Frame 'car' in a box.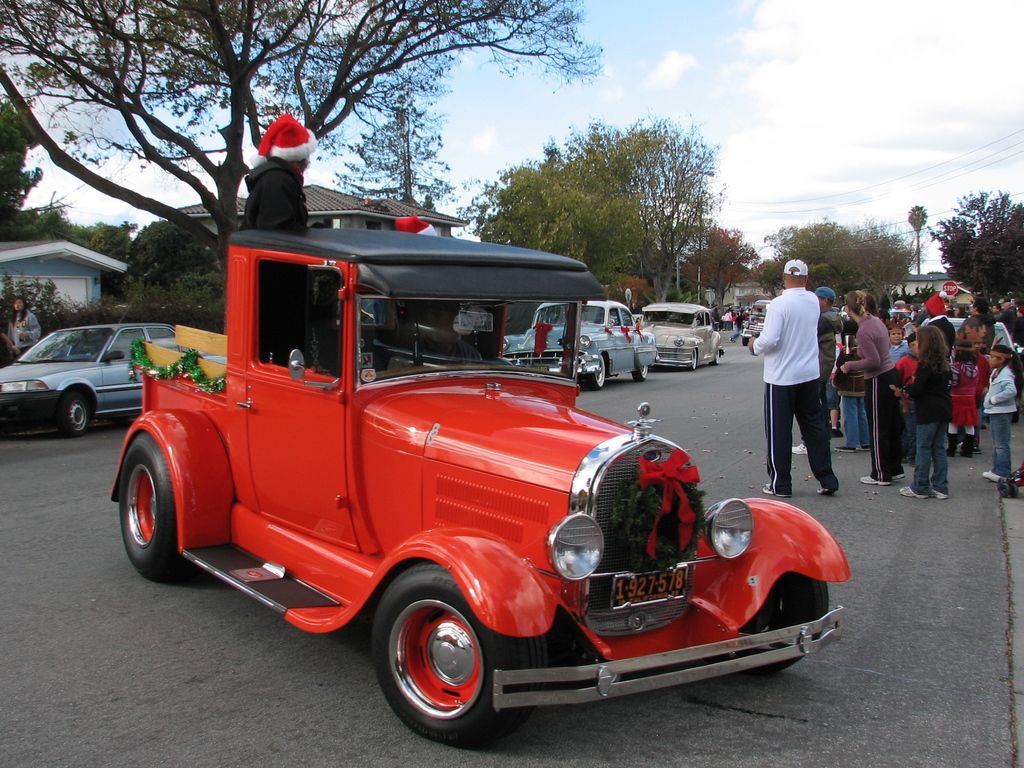
bbox=[744, 305, 751, 310].
